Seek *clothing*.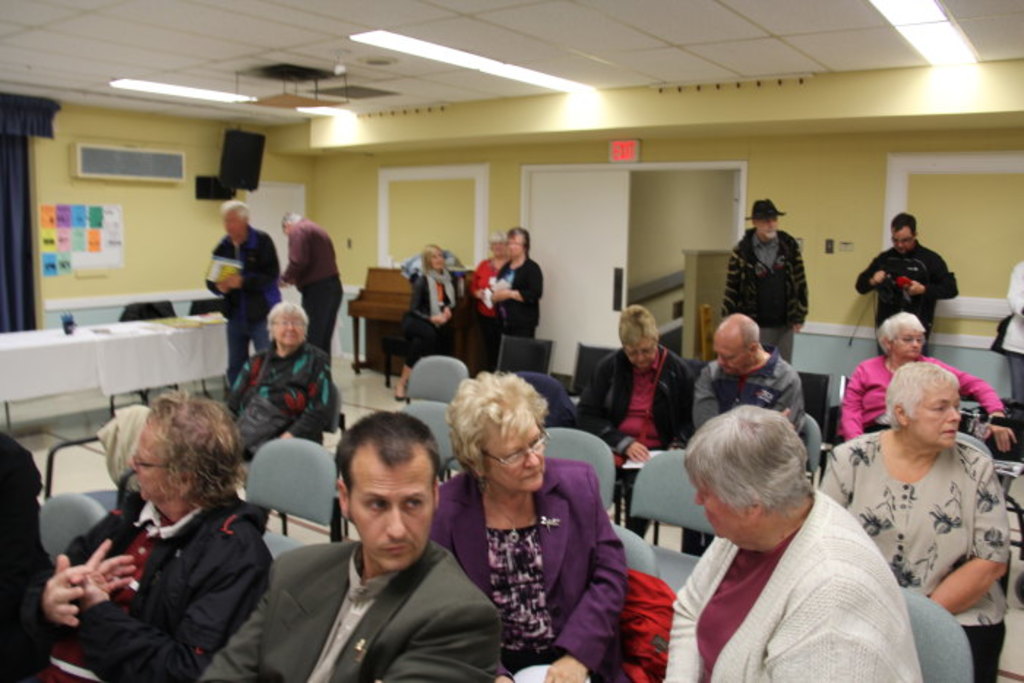
[829,350,1008,452].
